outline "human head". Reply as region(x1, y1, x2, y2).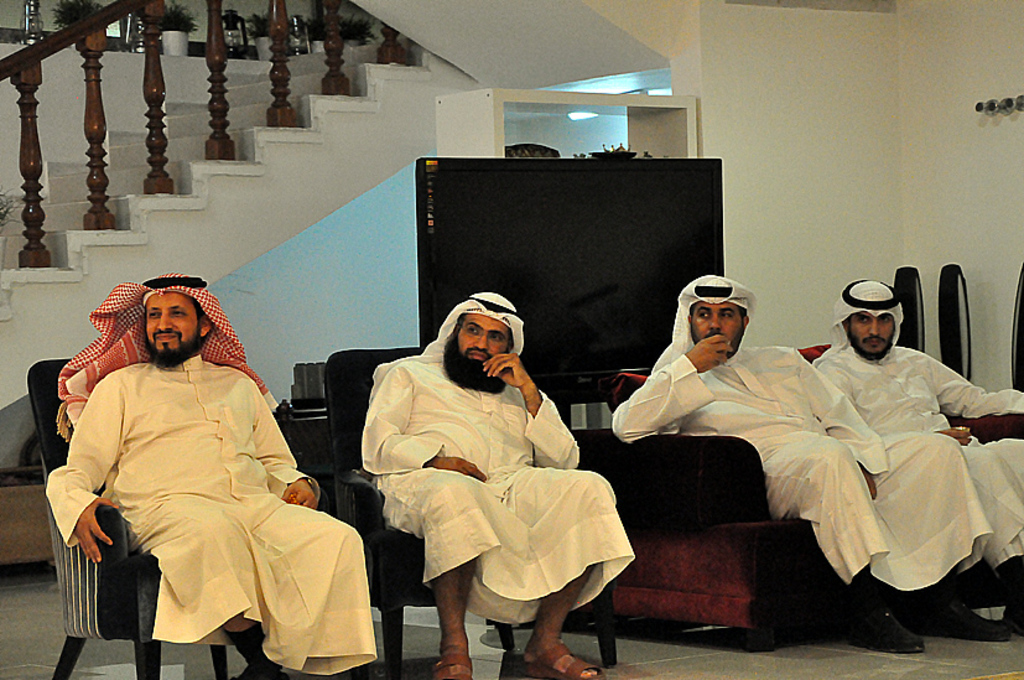
region(441, 290, 525, 394).
